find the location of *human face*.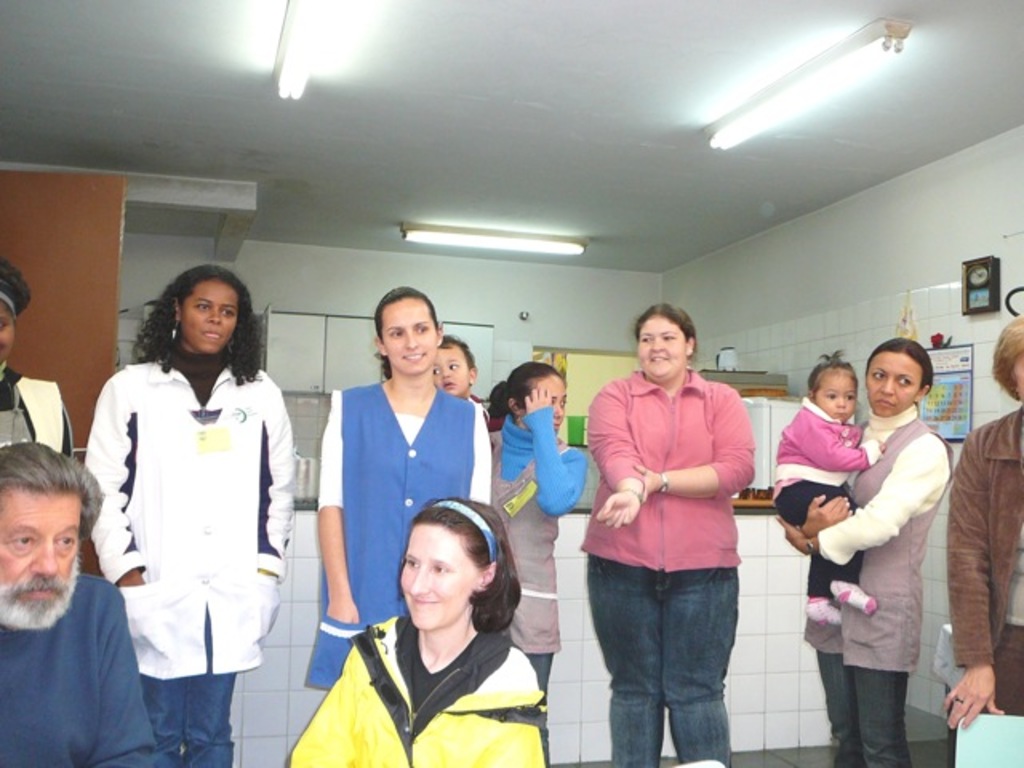
Location: (811, 378, 856, 424).
